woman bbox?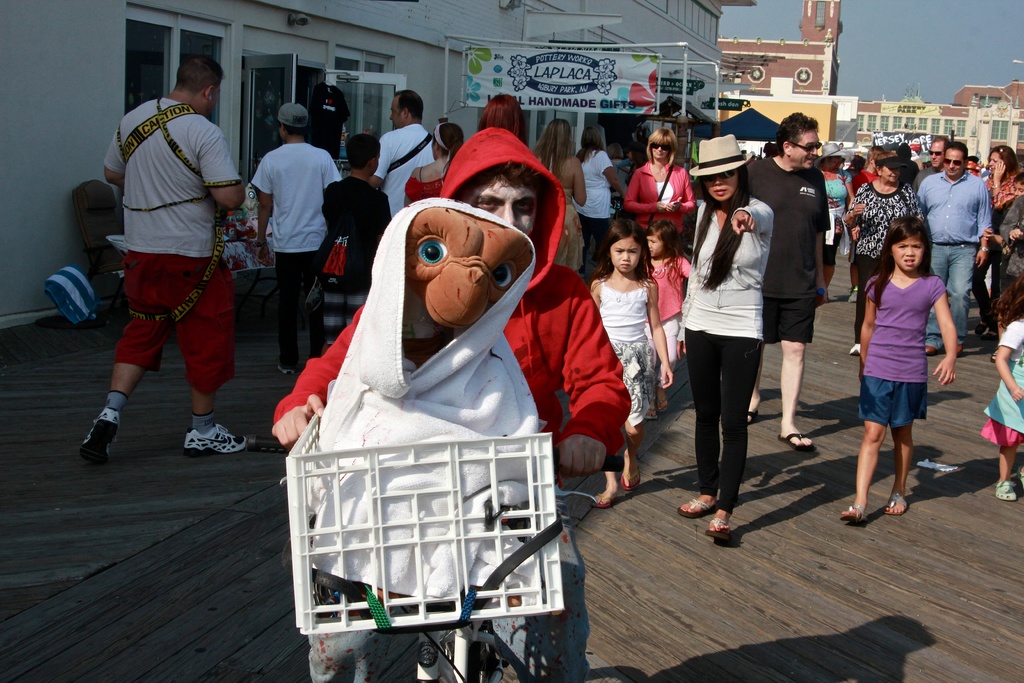
579/133/627/270
